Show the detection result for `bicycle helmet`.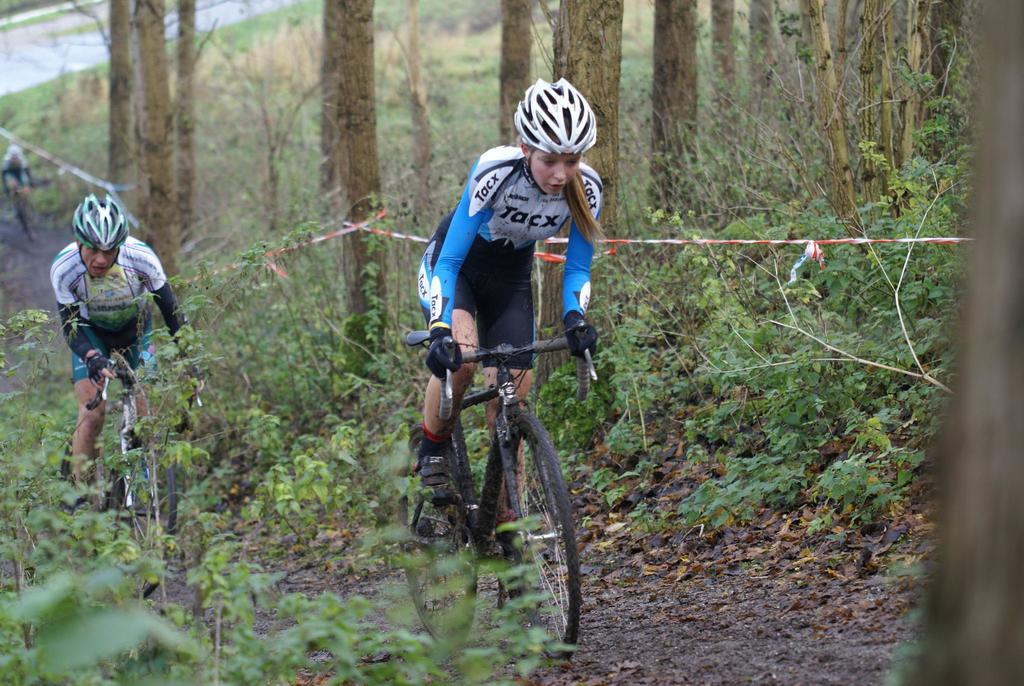
rect(70, 194, 129, 281).
